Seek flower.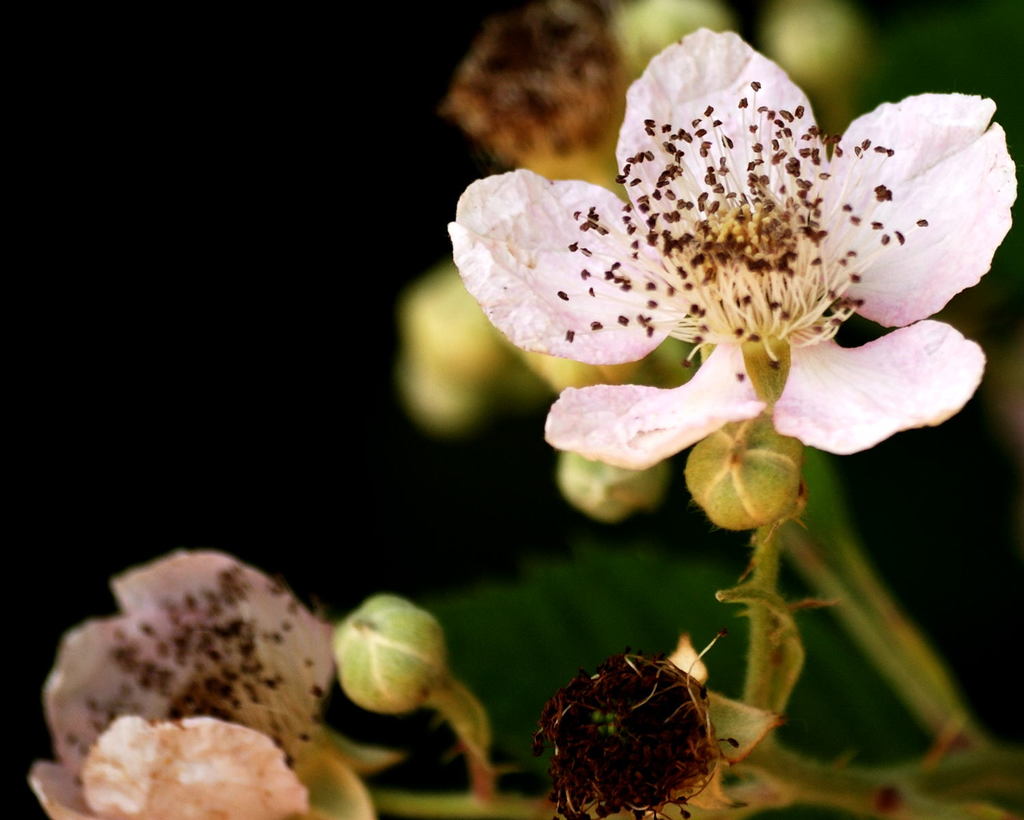
<bbox>30, 551, 376, 819</bbox>.
